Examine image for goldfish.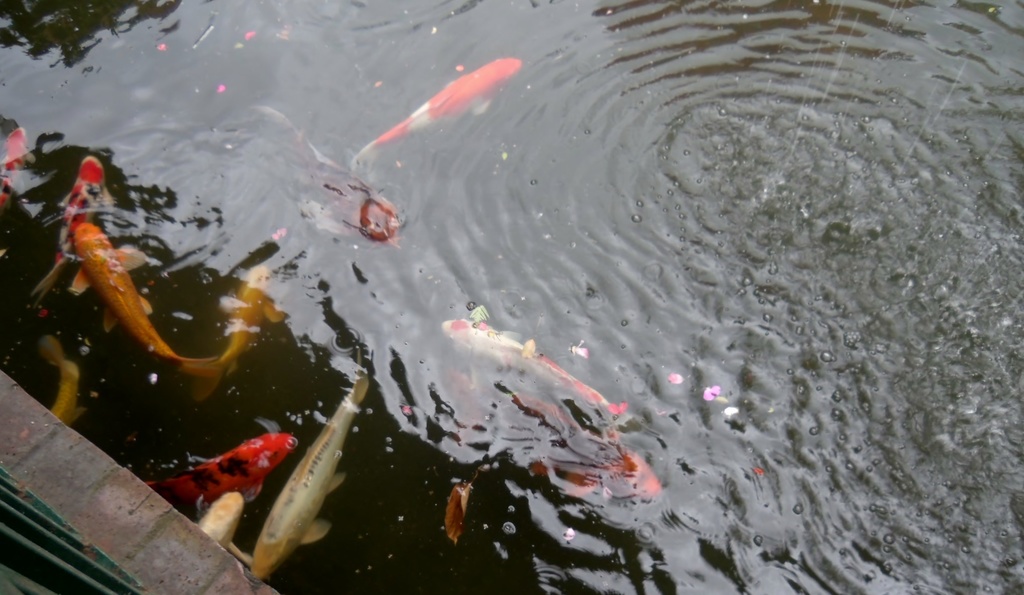
Examination result: [28,152,119,302].
